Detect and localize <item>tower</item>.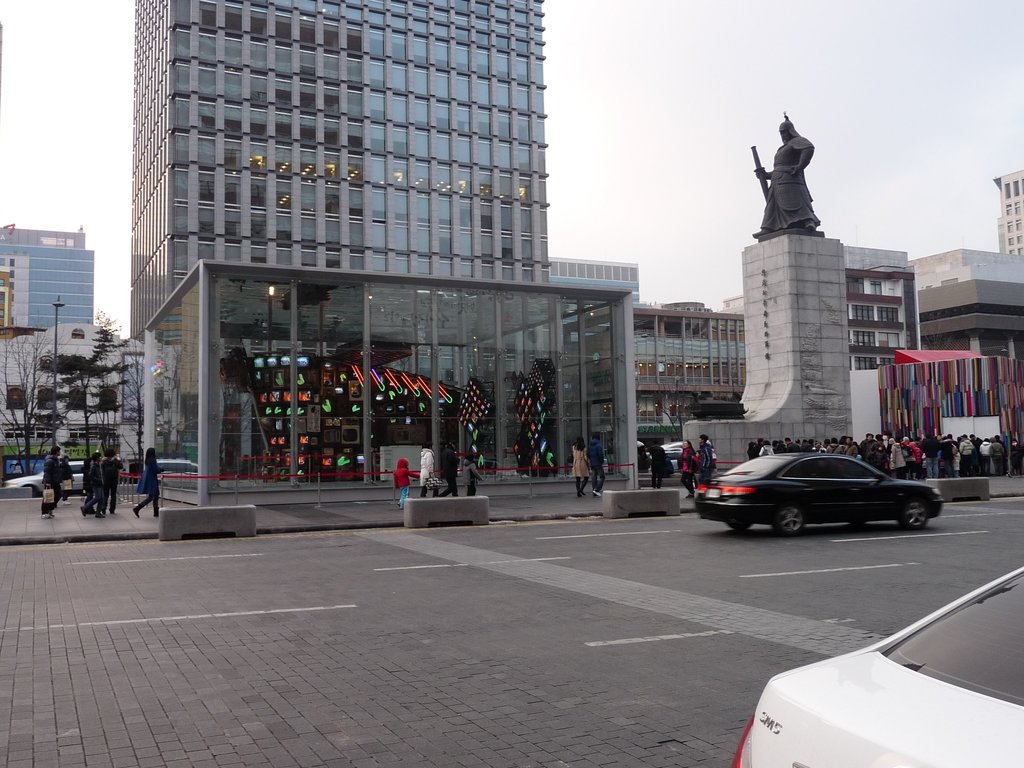
Localized at <bbox>120, 16, 591, 372</bbox>.
